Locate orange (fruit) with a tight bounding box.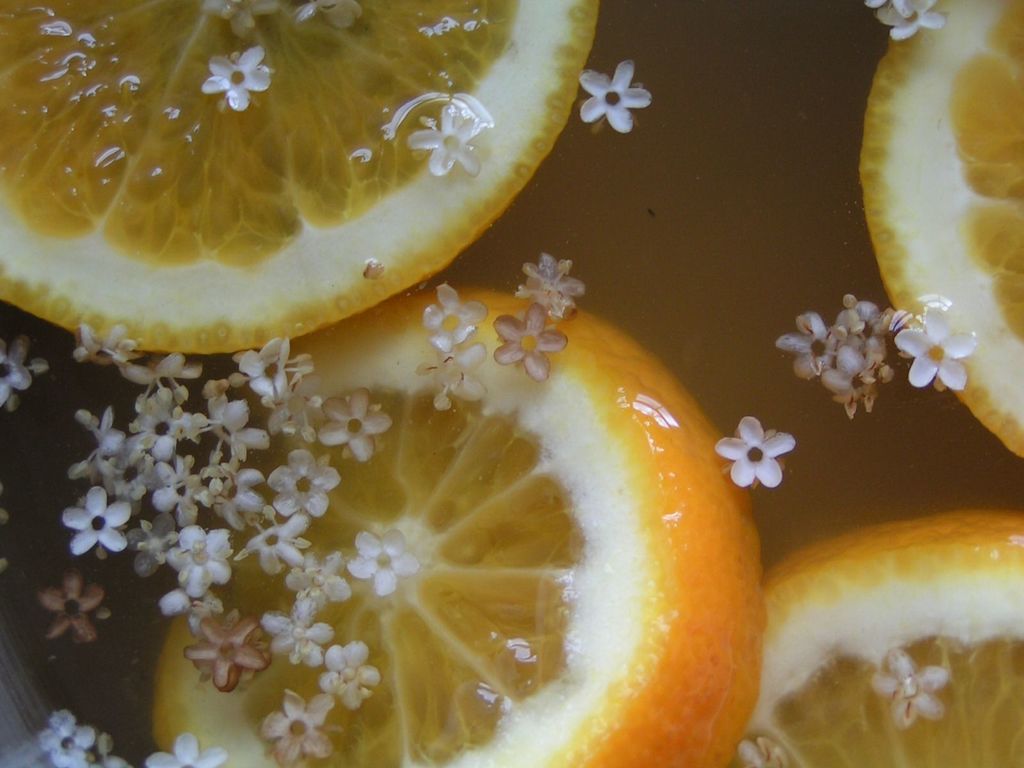
<bbox>735, 509, 1021, 766</bbox>.
